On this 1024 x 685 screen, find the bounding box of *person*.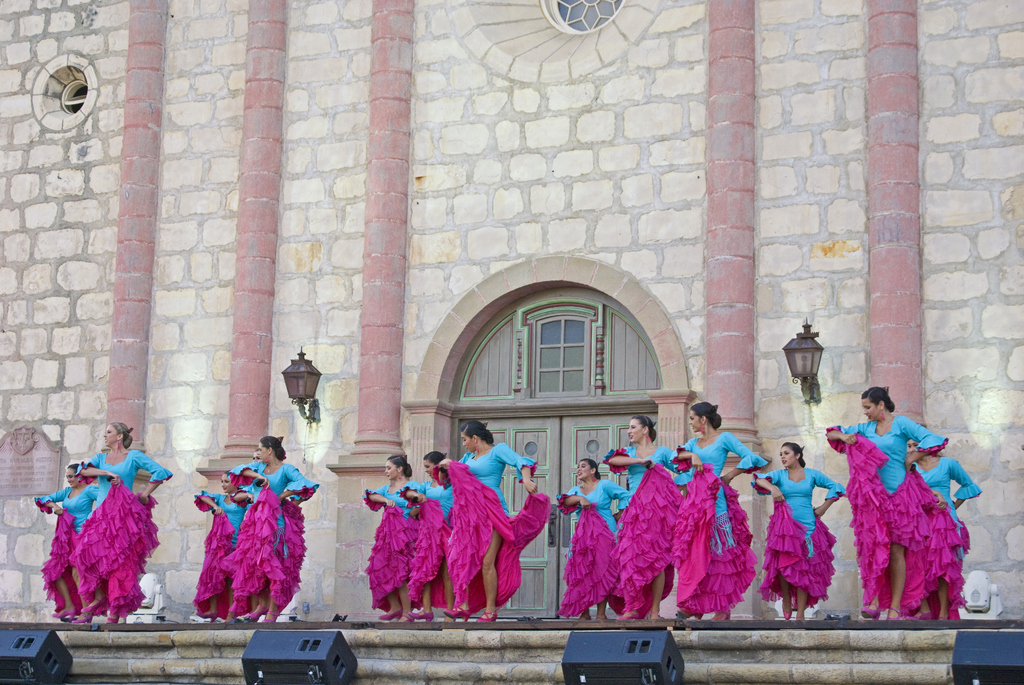
Bounding box: box=[35, 462, 95, 615].
